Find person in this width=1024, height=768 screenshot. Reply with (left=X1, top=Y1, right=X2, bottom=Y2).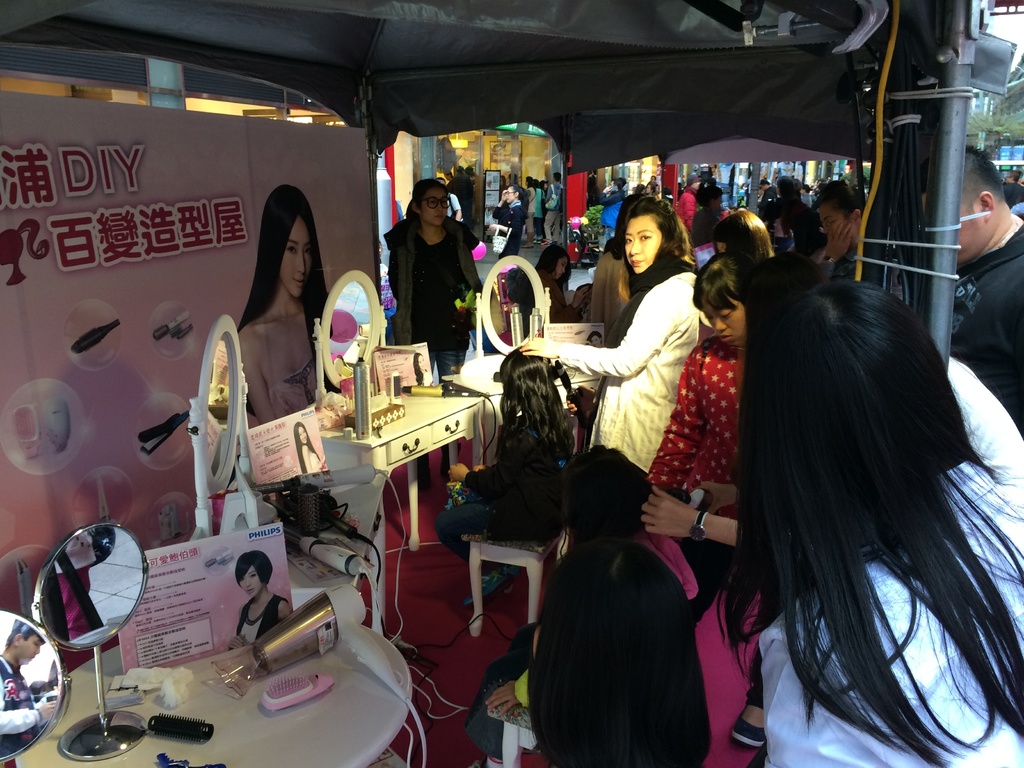
(left=374, top=171, right=506, bottom=369).
